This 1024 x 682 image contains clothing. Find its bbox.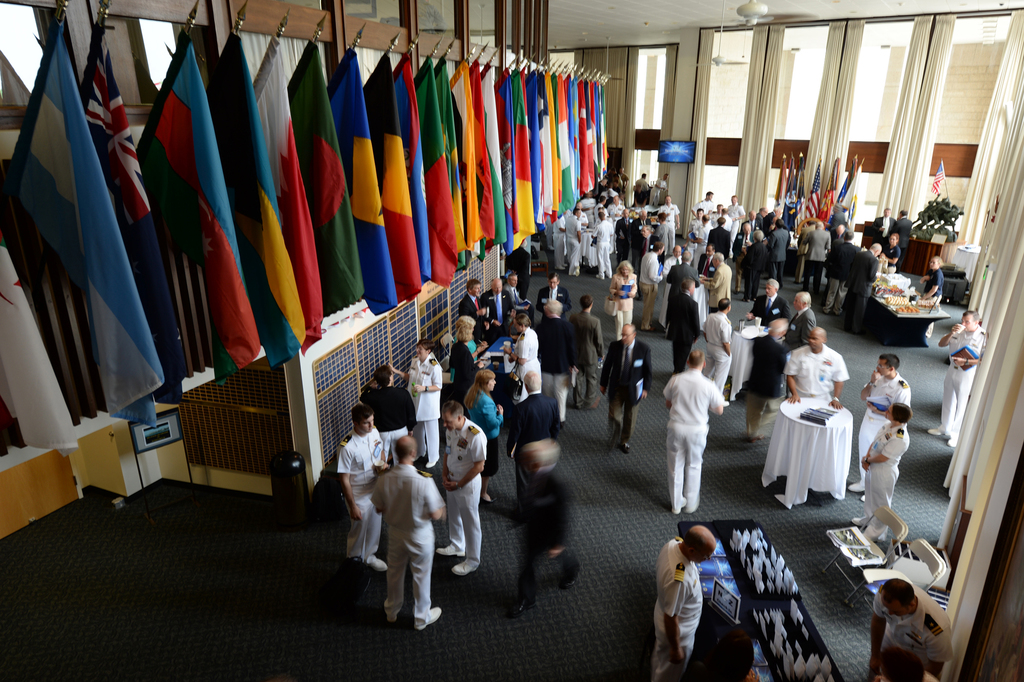
bbox=(763, 209, 780, 238).
